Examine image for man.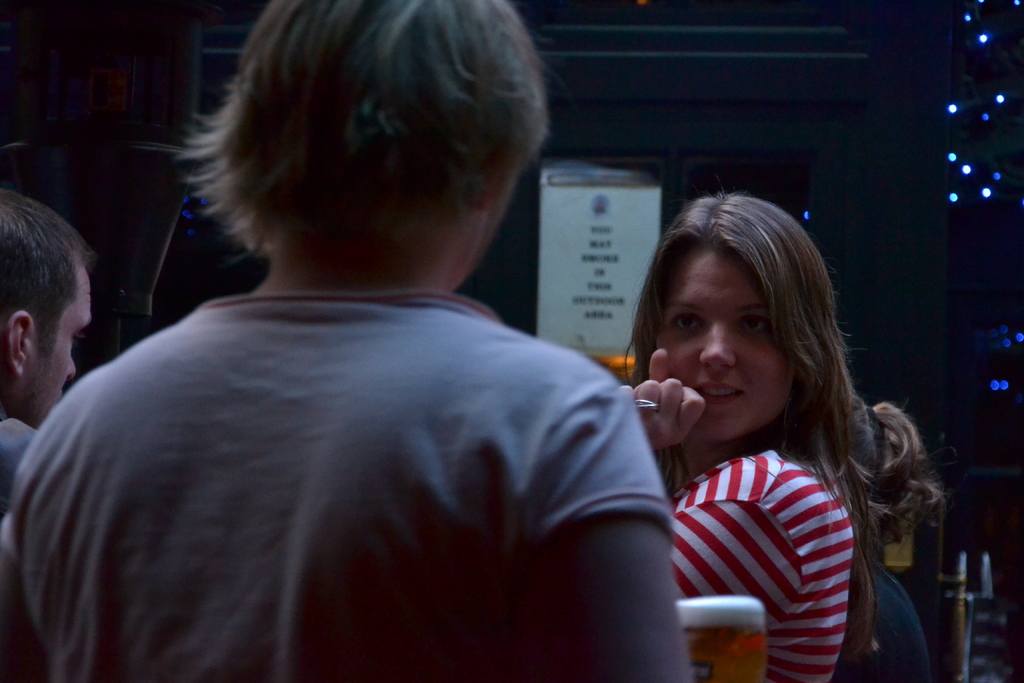
Examination result: [0,179,104,682].
